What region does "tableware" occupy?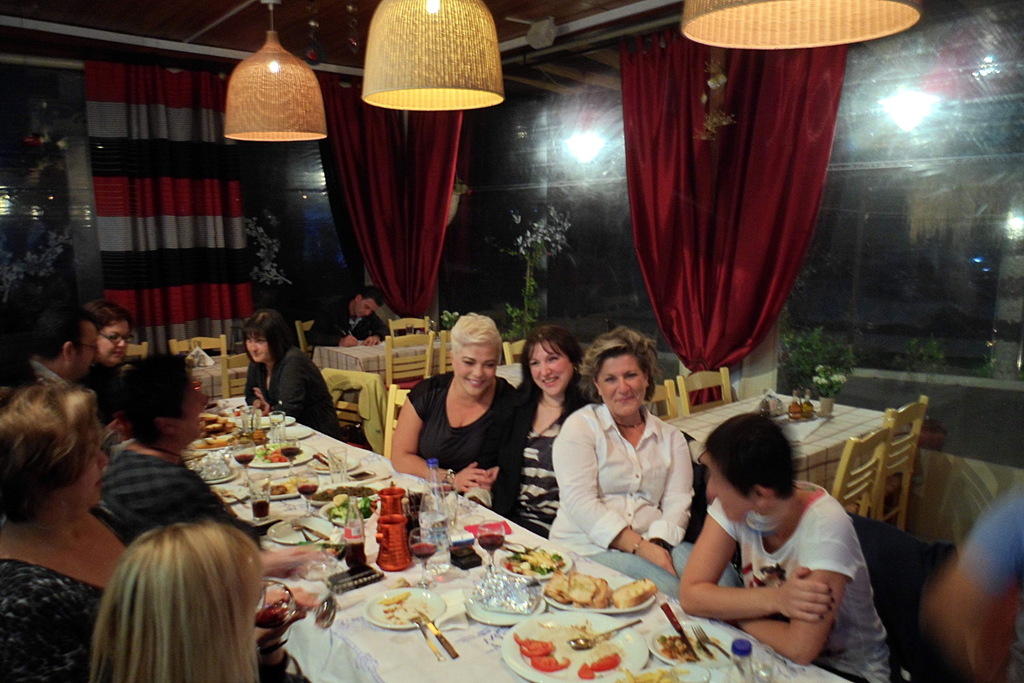
bbox=[236, 445, 313, 460].
